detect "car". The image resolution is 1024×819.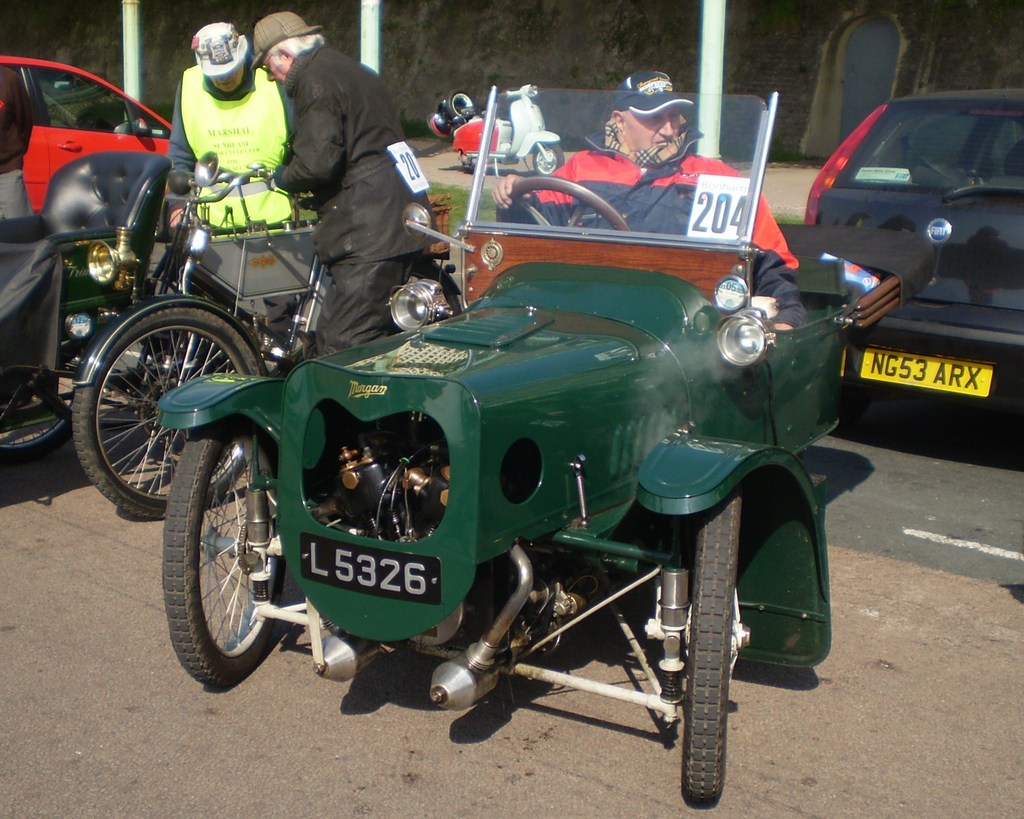
bbox=(0, 51, 182, 215).
